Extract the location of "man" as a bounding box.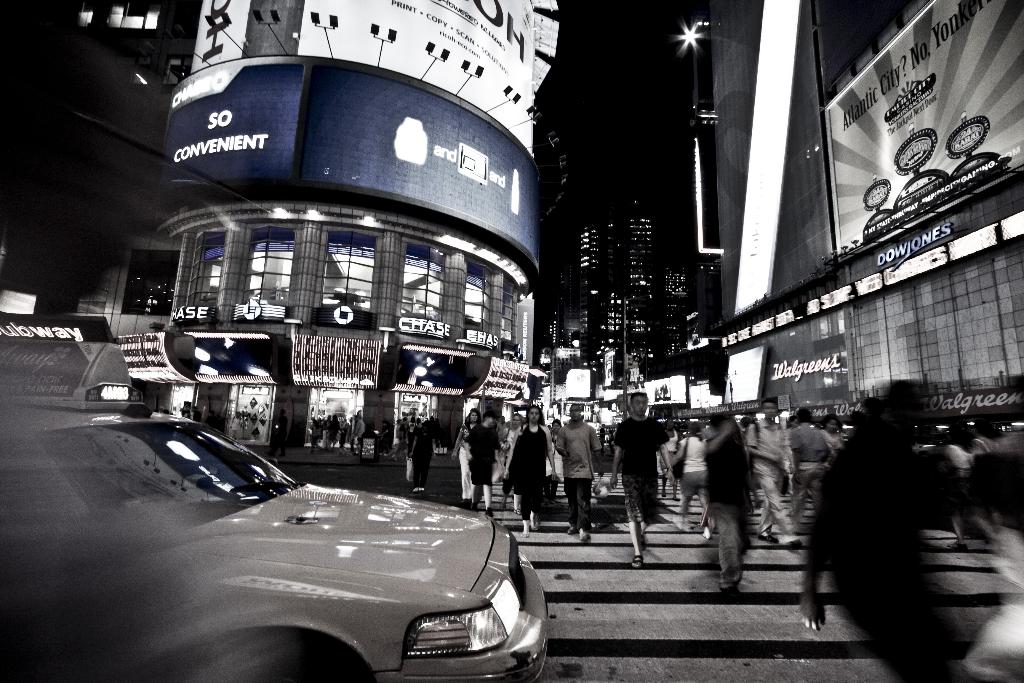
560:396:605:539.
